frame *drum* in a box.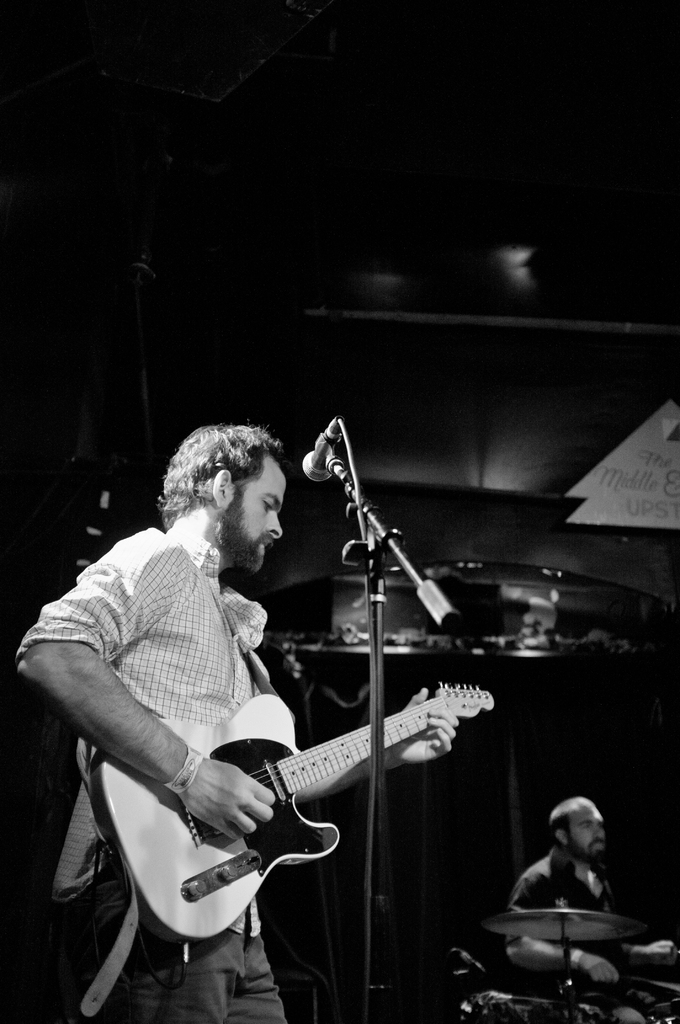
[x1=459, y1=991, x2=610, y2=1023].
